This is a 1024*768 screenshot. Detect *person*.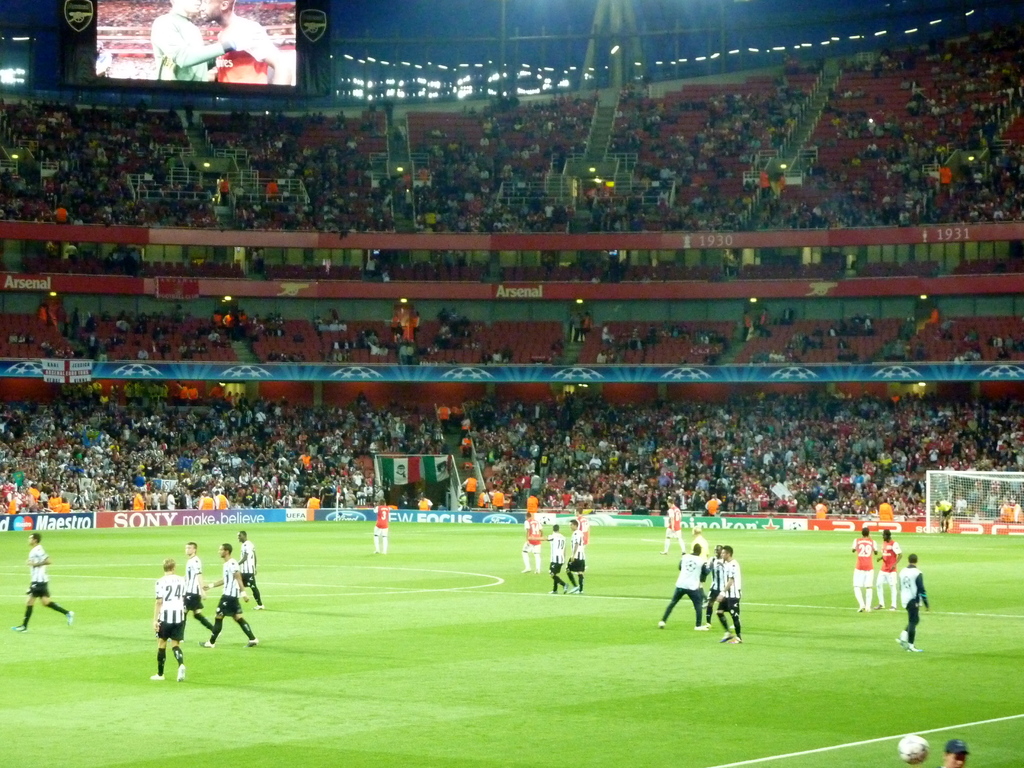
850:528:877:614.
